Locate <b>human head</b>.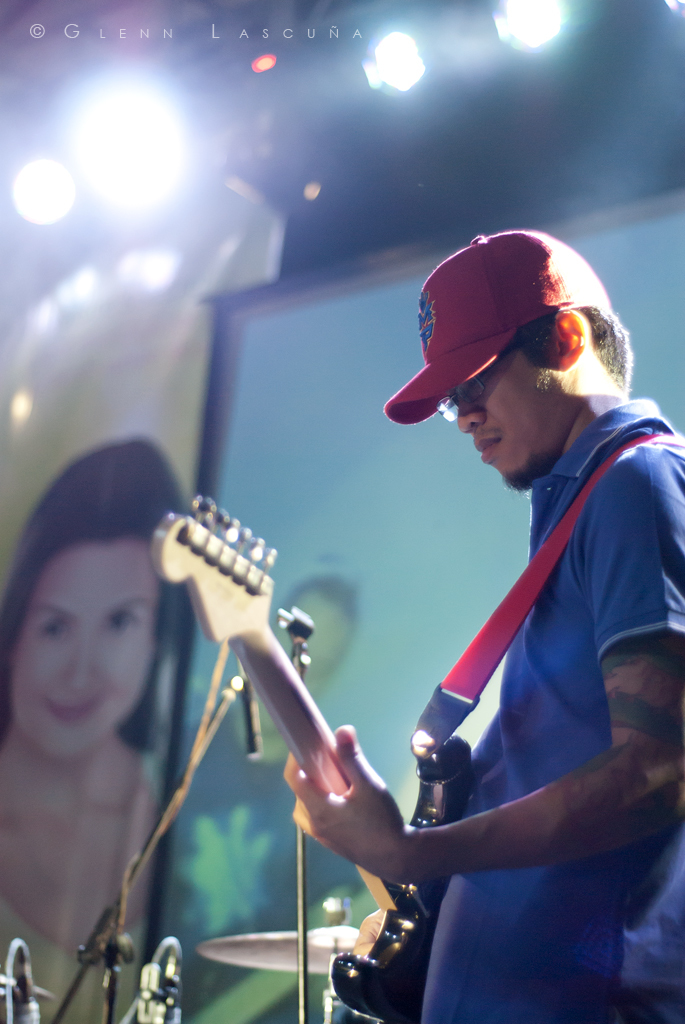
Bounding box: 0, 437, 193, 764.
